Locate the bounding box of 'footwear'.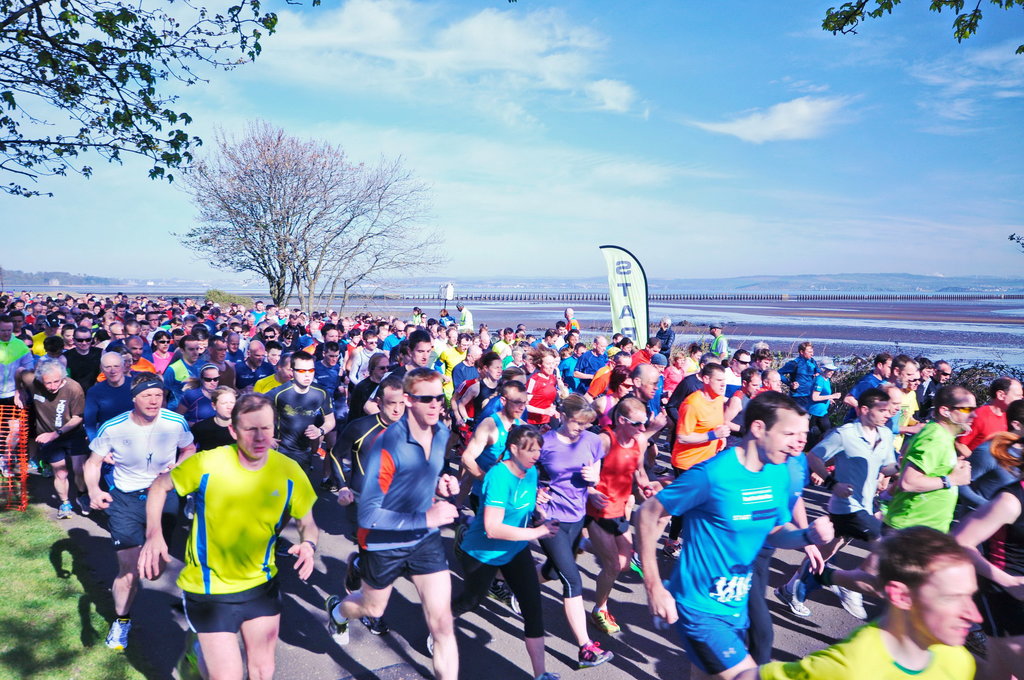
Bounding box: (left=185, top=494, right=196, bottom=519).
